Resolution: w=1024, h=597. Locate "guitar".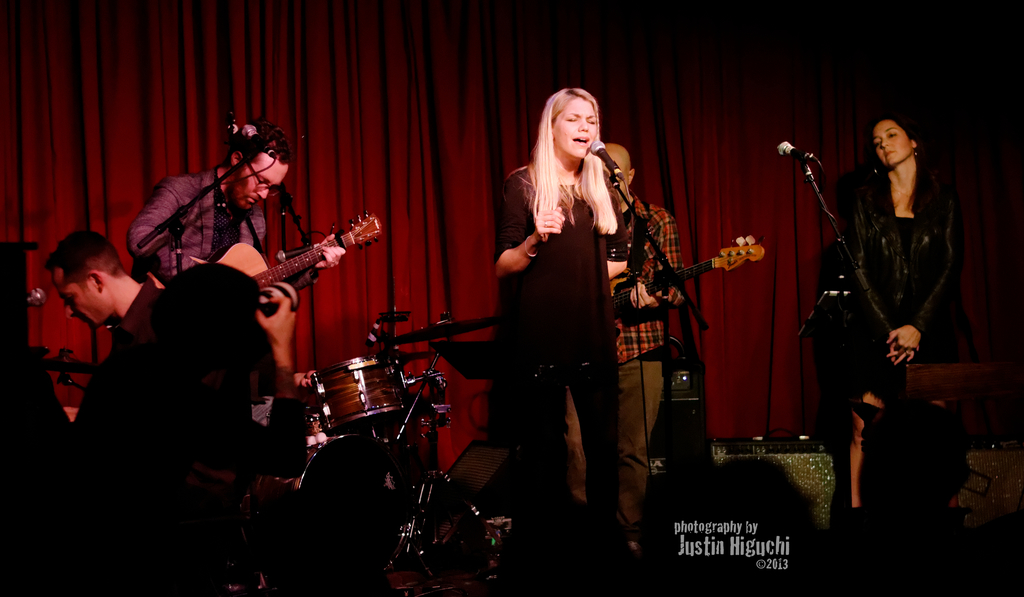
{"left": 609, "top": 230, "right": 771, "bottom": 330}.
